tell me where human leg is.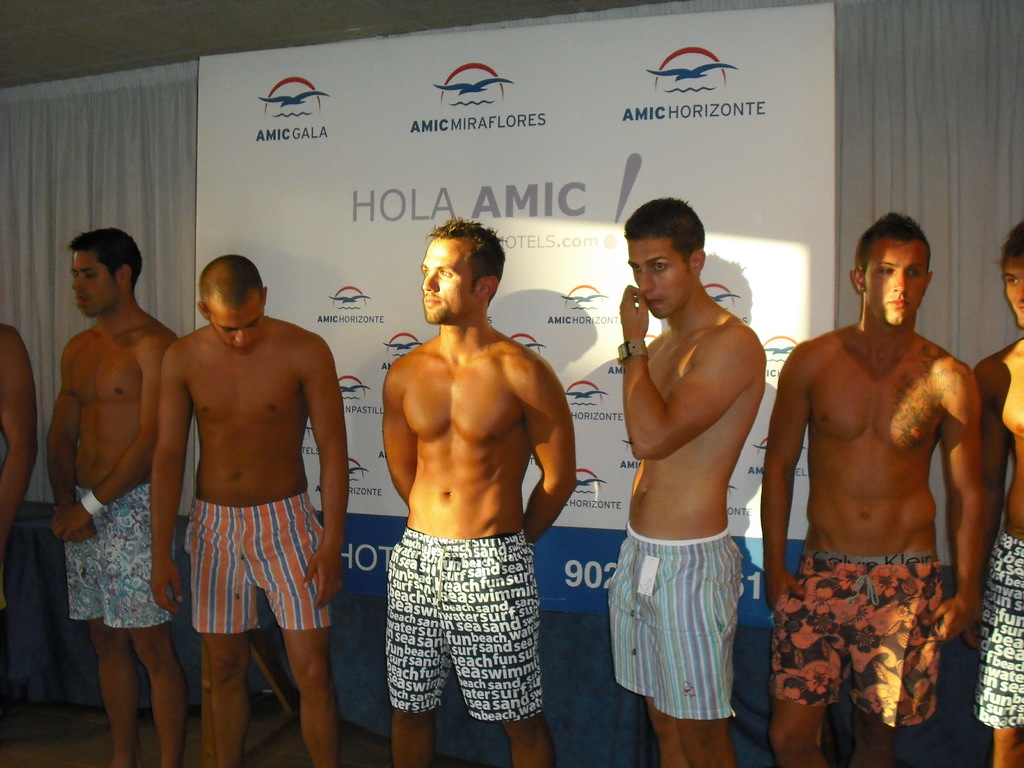
human leg is at 764:692:829:767.
